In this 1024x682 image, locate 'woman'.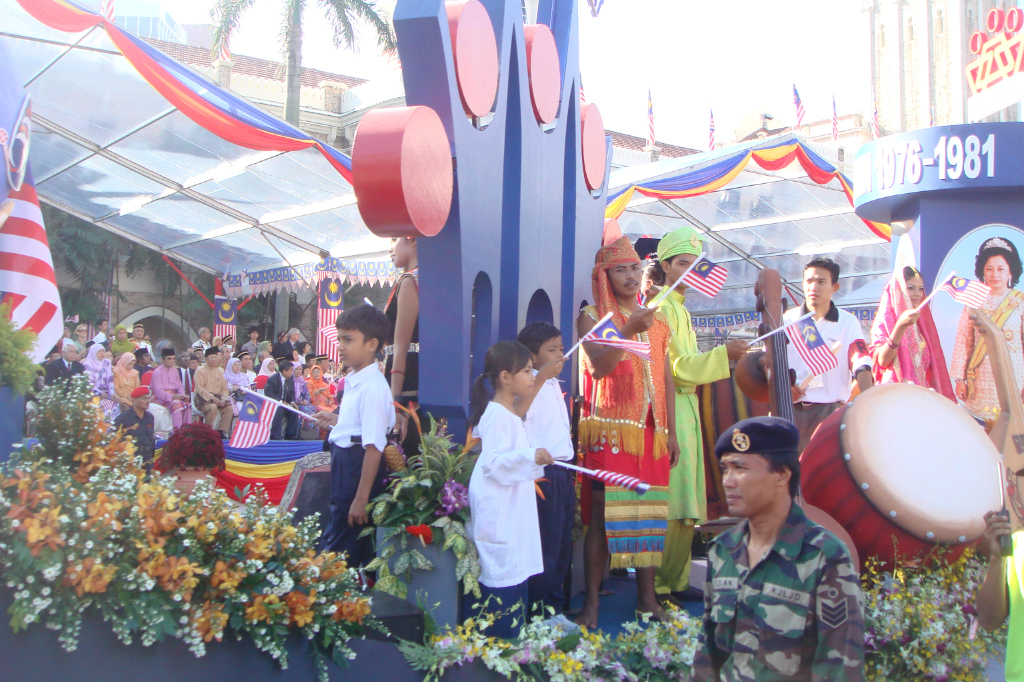
Bounding box: <bbox>256, 358, 278, 379</bbox>.
